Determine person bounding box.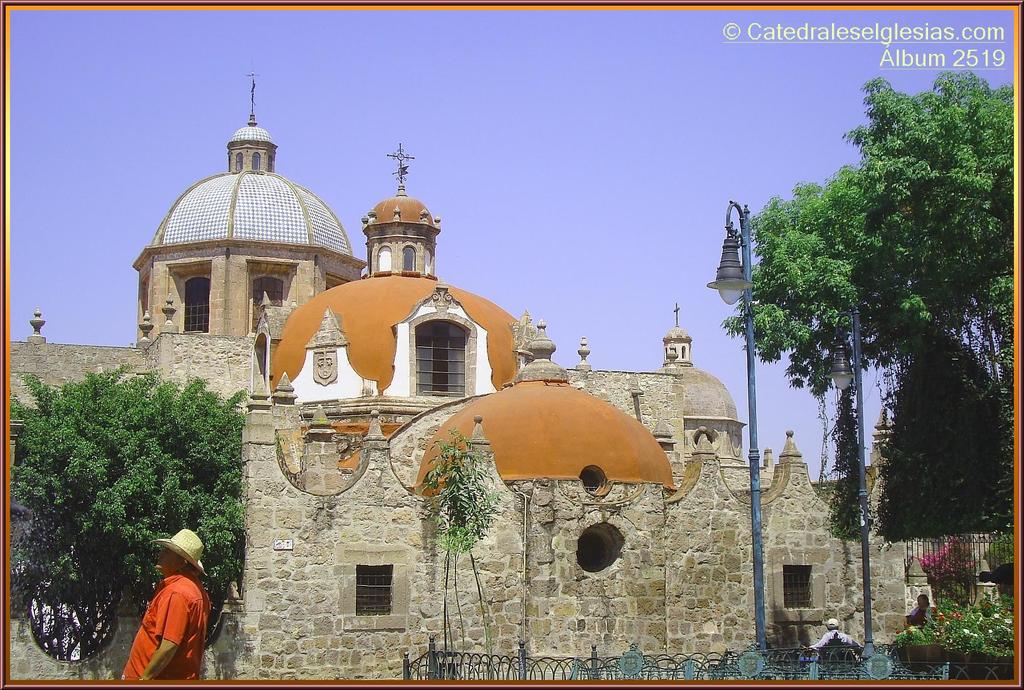
Determined: [x1=802, y1=614, x2=867, y2=685].
